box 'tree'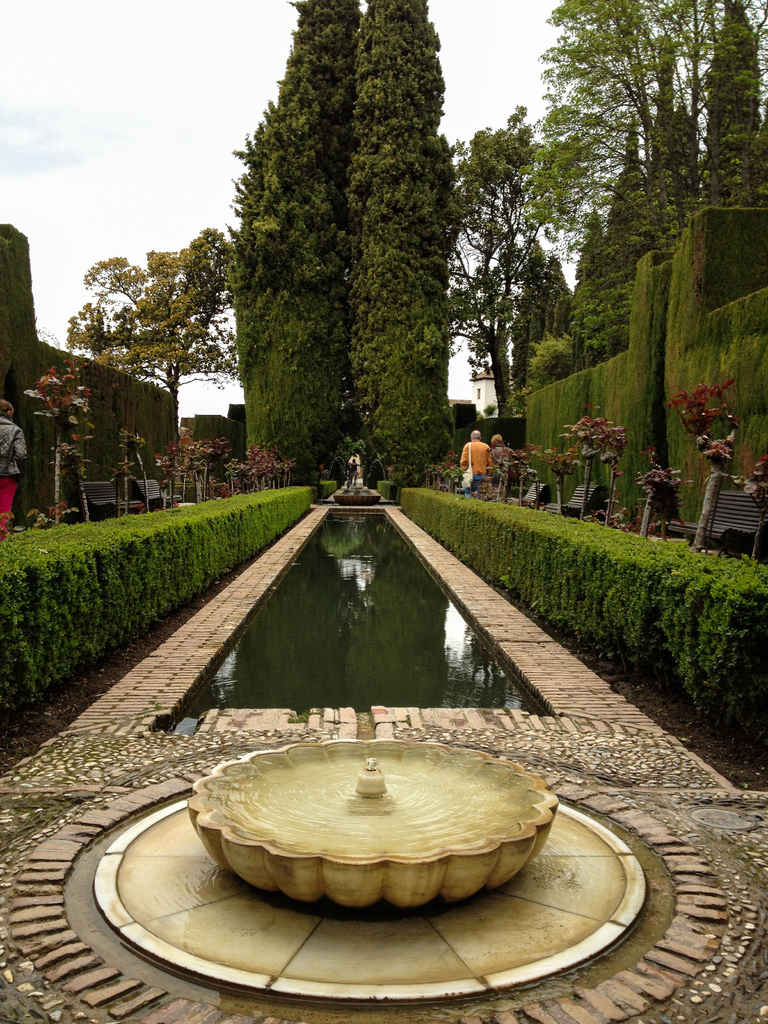
bbox=[548, 214, 627, 355]
